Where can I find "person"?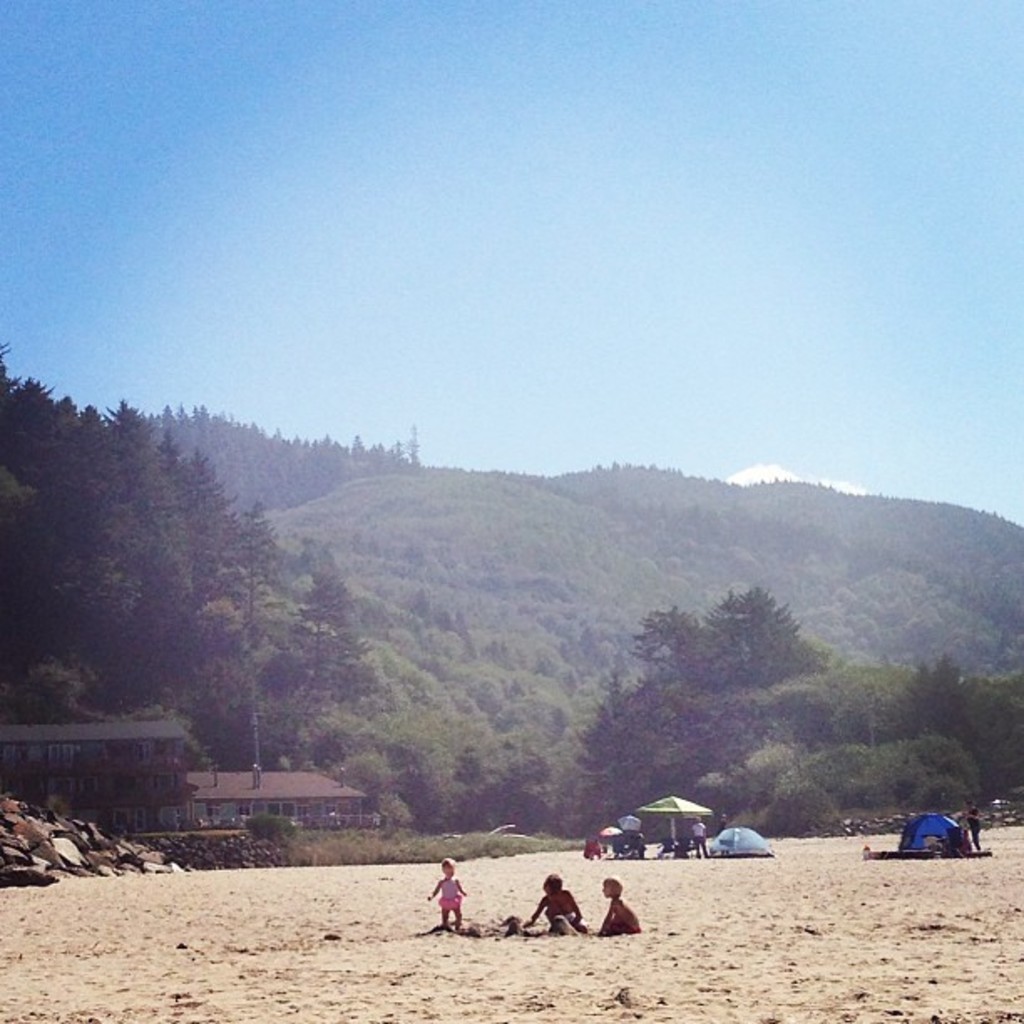
You can find it at region(599, 873, 646, 932).
